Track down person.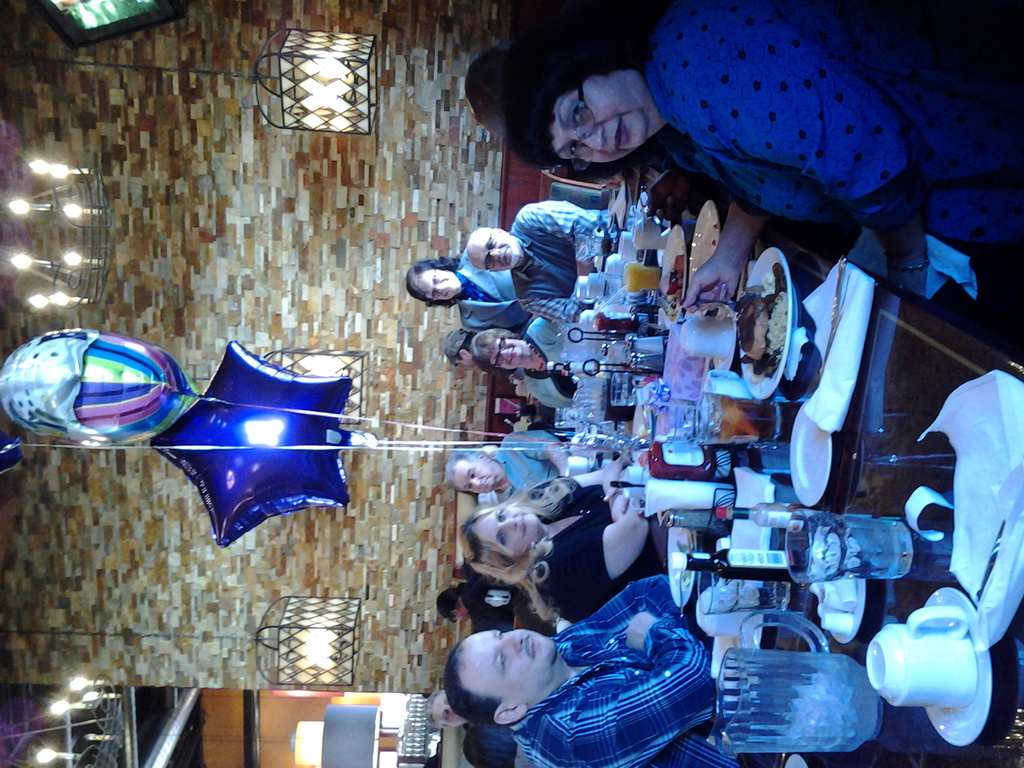
Tracked to 500, 2, 1023, 285.
